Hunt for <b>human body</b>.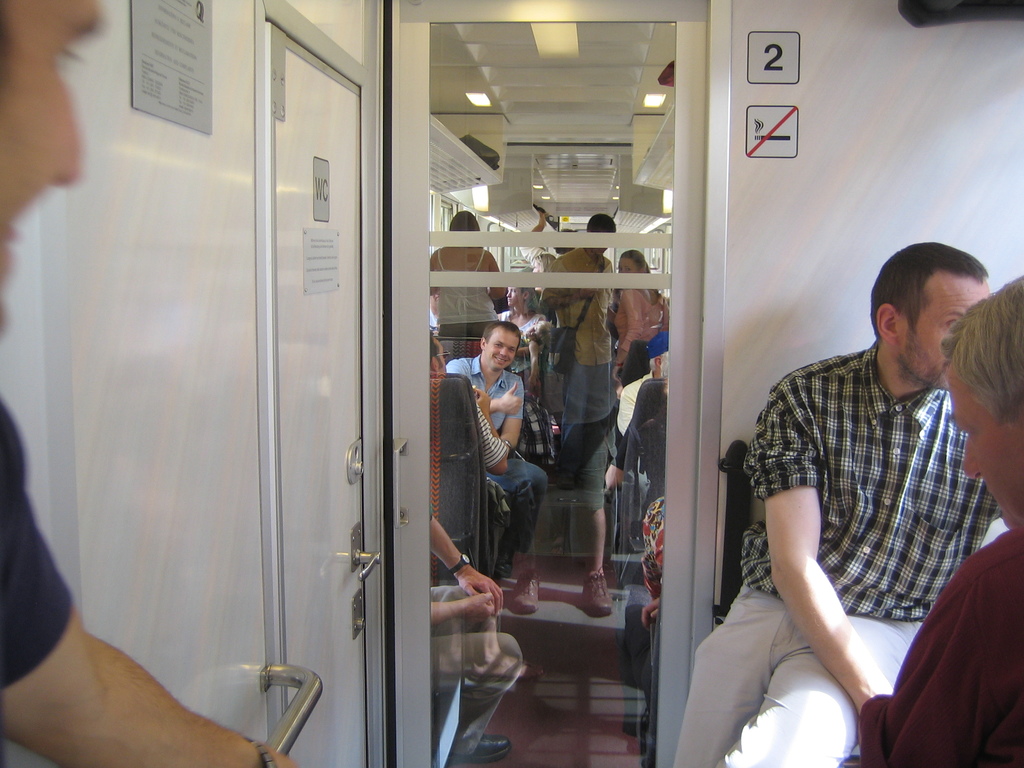
Hunted down at x1=428 y1=340 x2=516 y2=509.
